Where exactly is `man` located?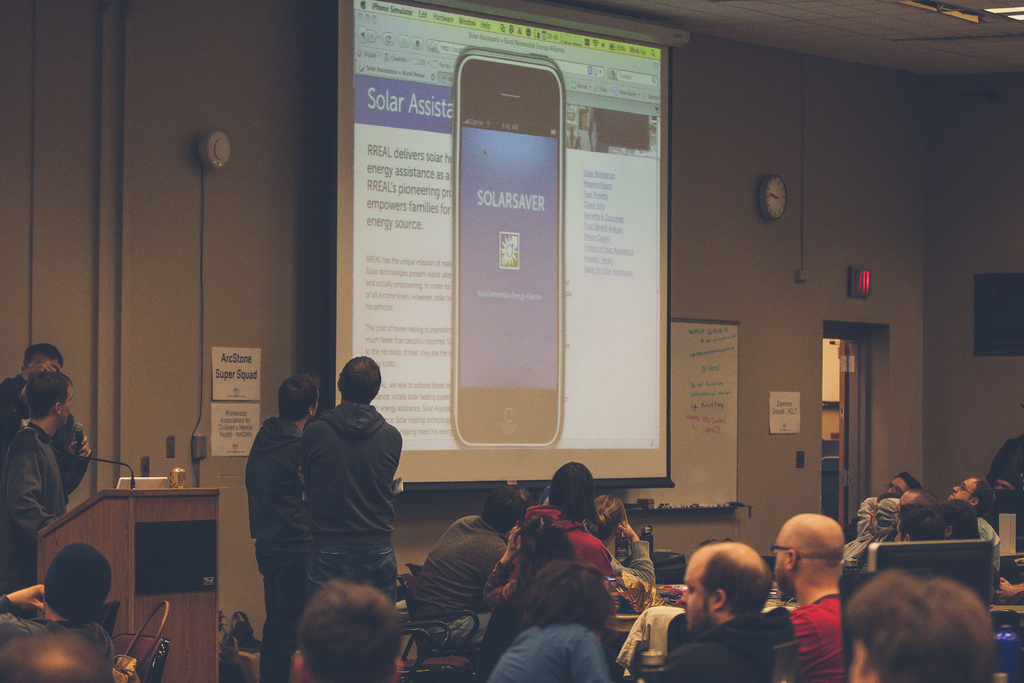
Its bounding box is {"x1": 946, "y1": 473, "x2": 1002, "y2": 577}.
